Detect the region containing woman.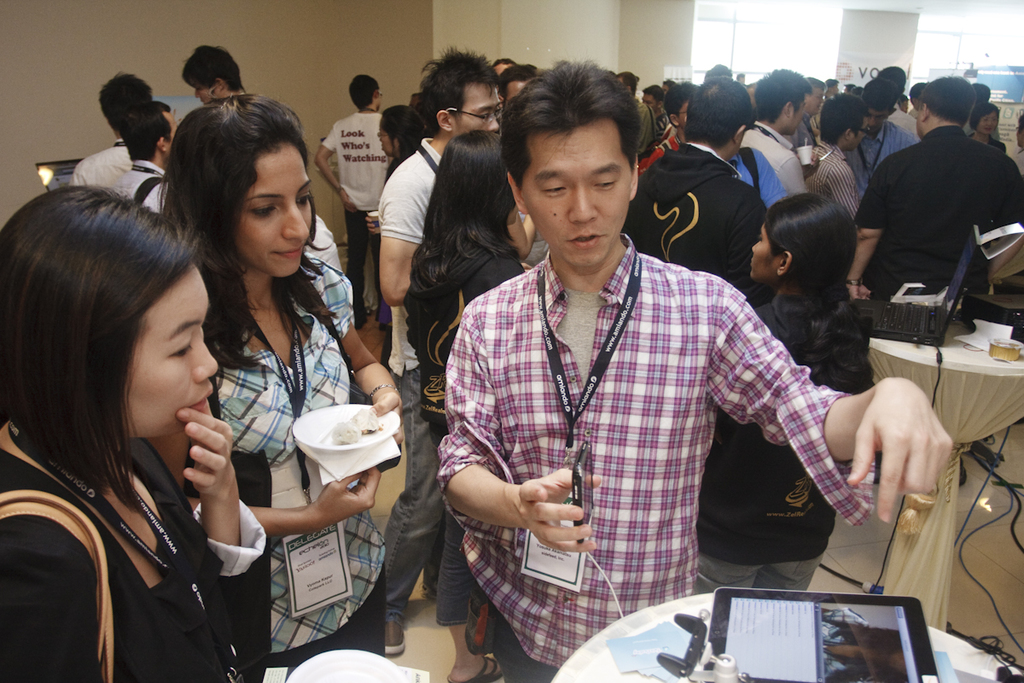
region(694, 193, 869, 598).
